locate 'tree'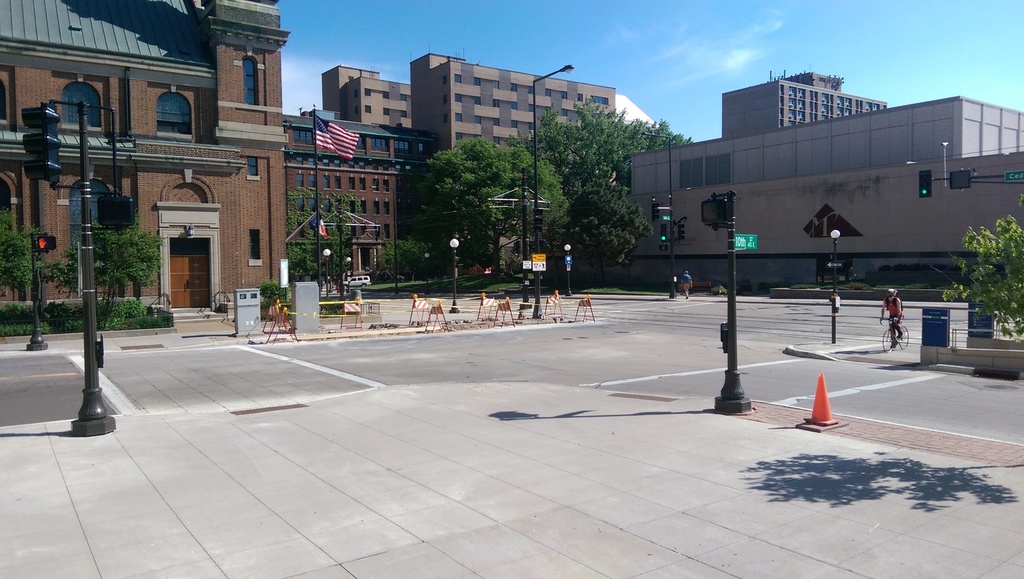
406, 138, 568, 270
